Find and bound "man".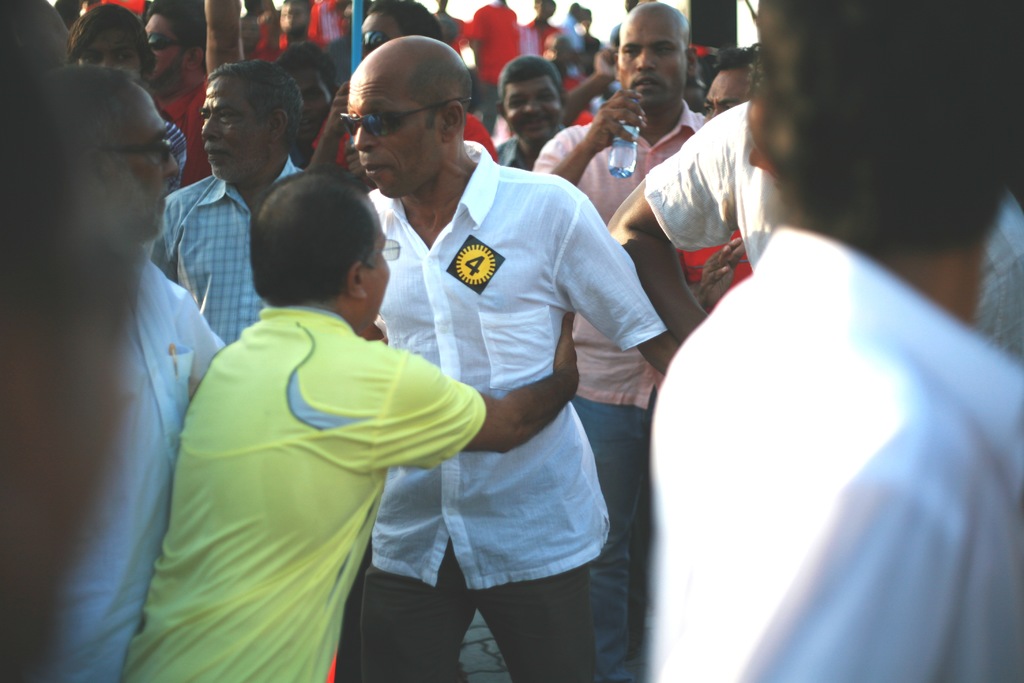
Bound: x1=1, y1=62, x2=227, y2=682.
